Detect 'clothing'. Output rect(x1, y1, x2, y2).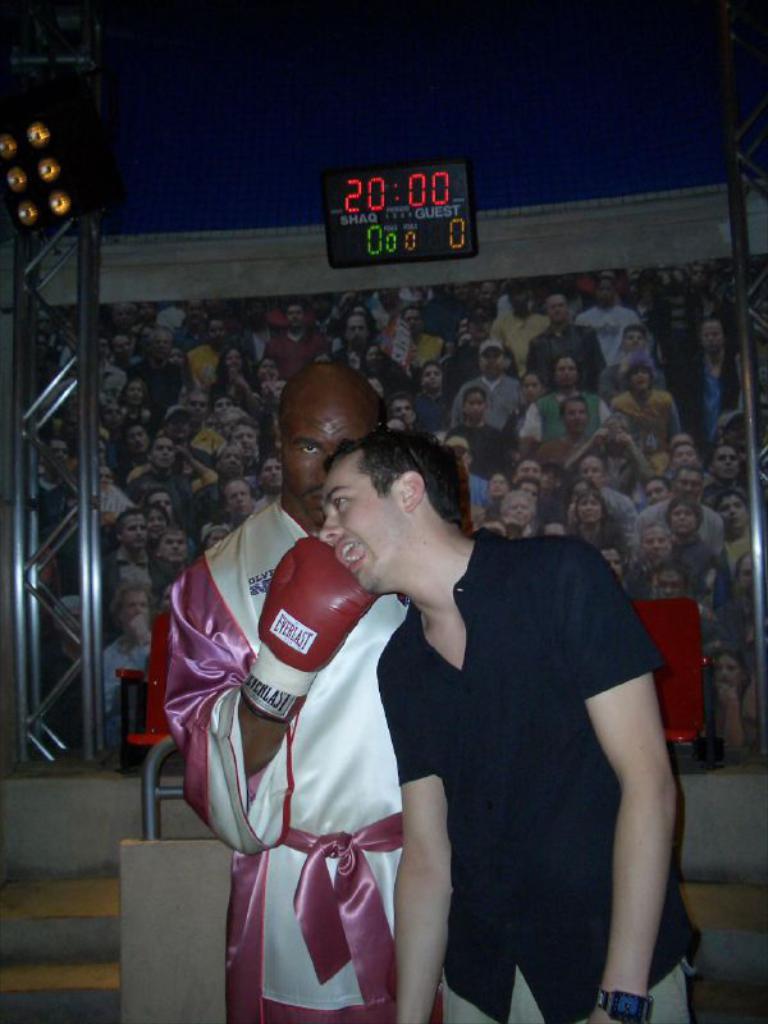
rect(325, 518, 676, 1004).
